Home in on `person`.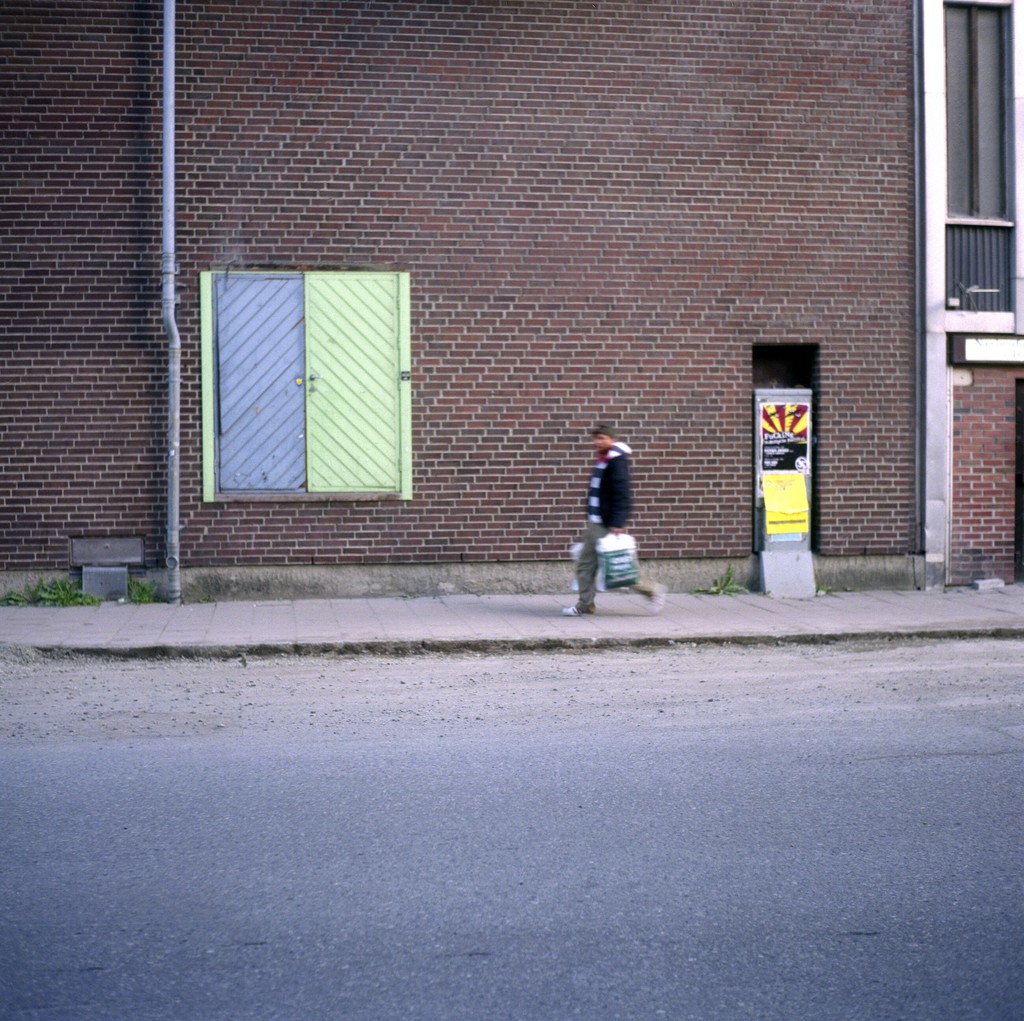
Homed in at box=[554, 418, 666, 627].
